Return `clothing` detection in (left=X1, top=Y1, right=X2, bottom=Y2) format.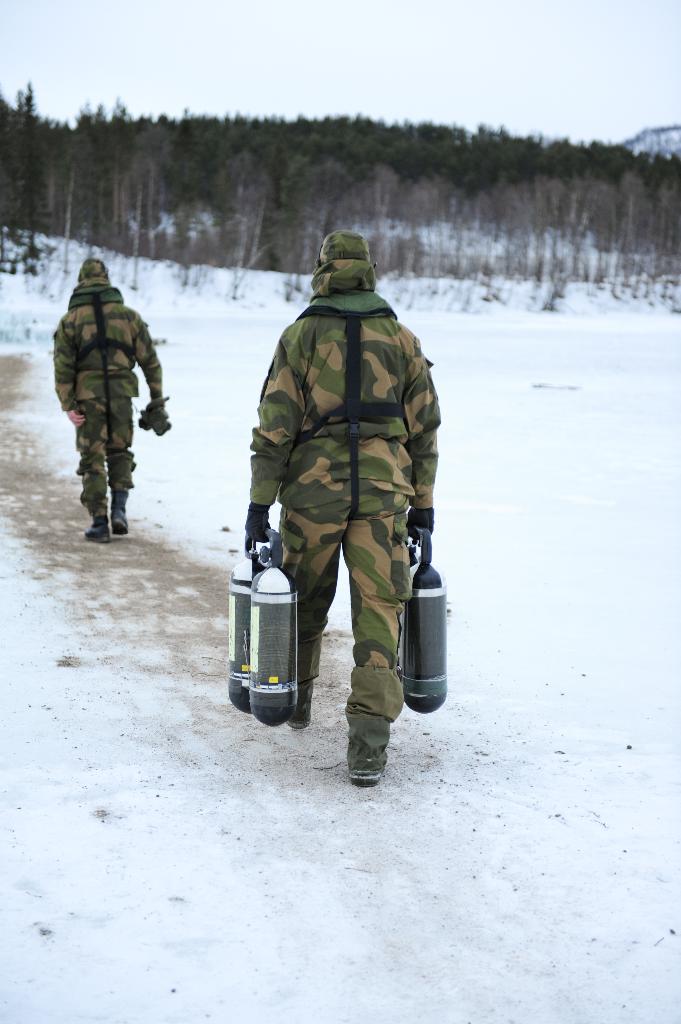
(left=236, top=220, right=447, bottom=711).
